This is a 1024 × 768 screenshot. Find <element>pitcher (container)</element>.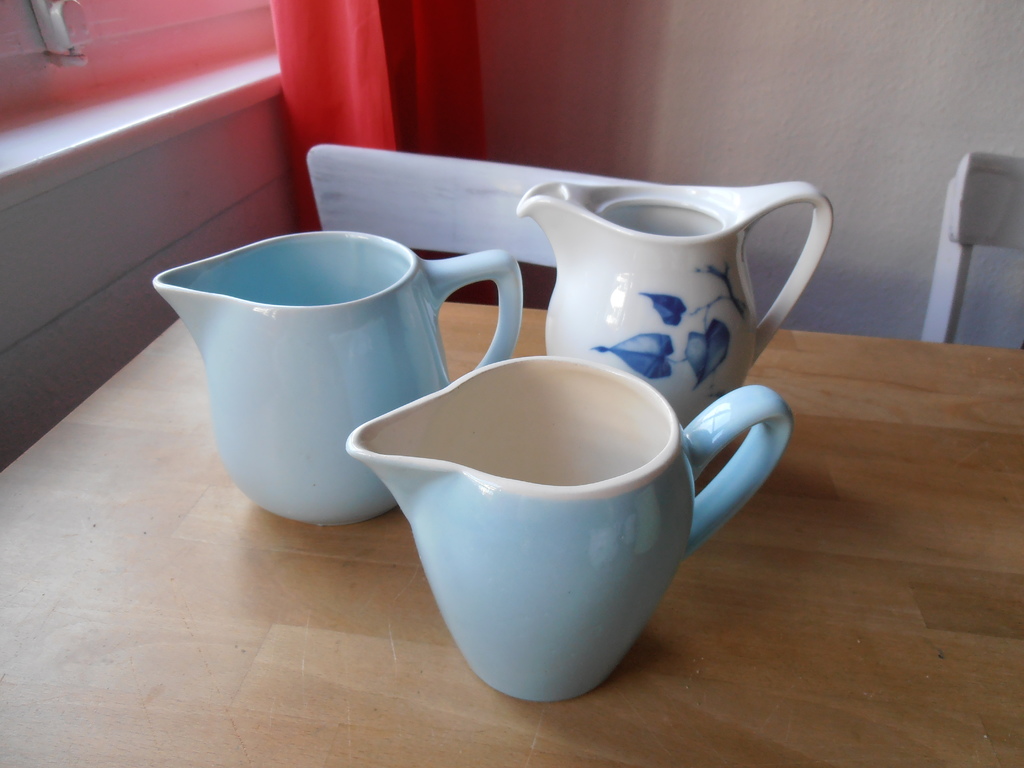
Bounding box: left=150, top=232, right=525, bottom=524.
